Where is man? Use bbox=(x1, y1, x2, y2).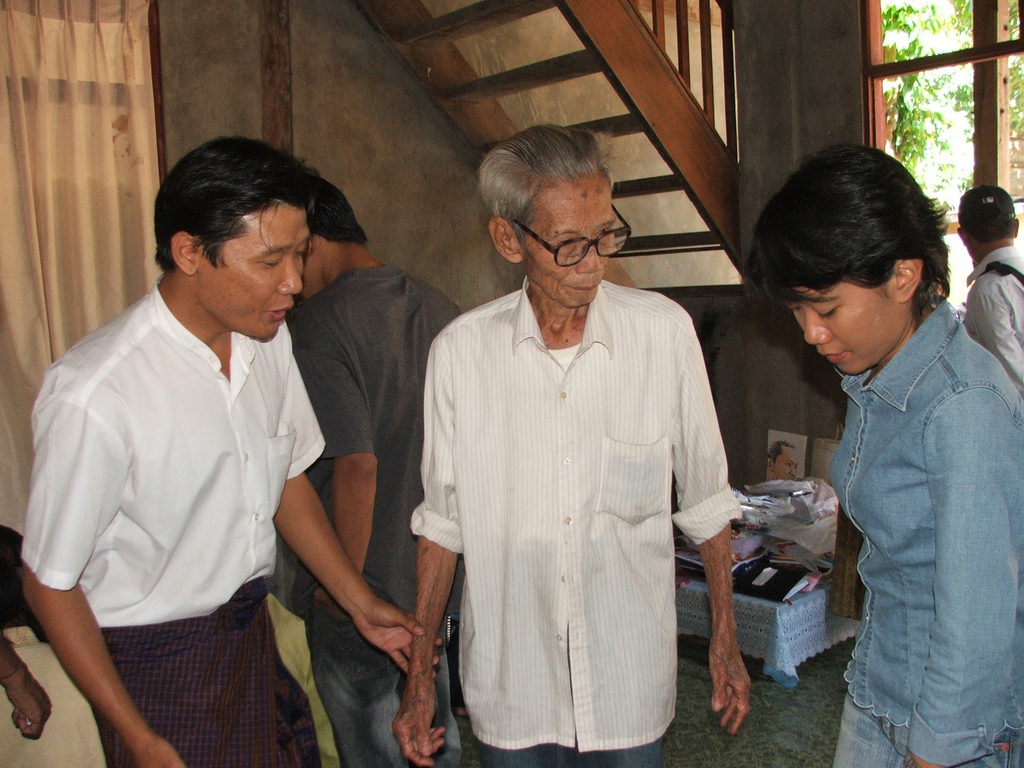
bbox=(954, 184, 1023, 396).
